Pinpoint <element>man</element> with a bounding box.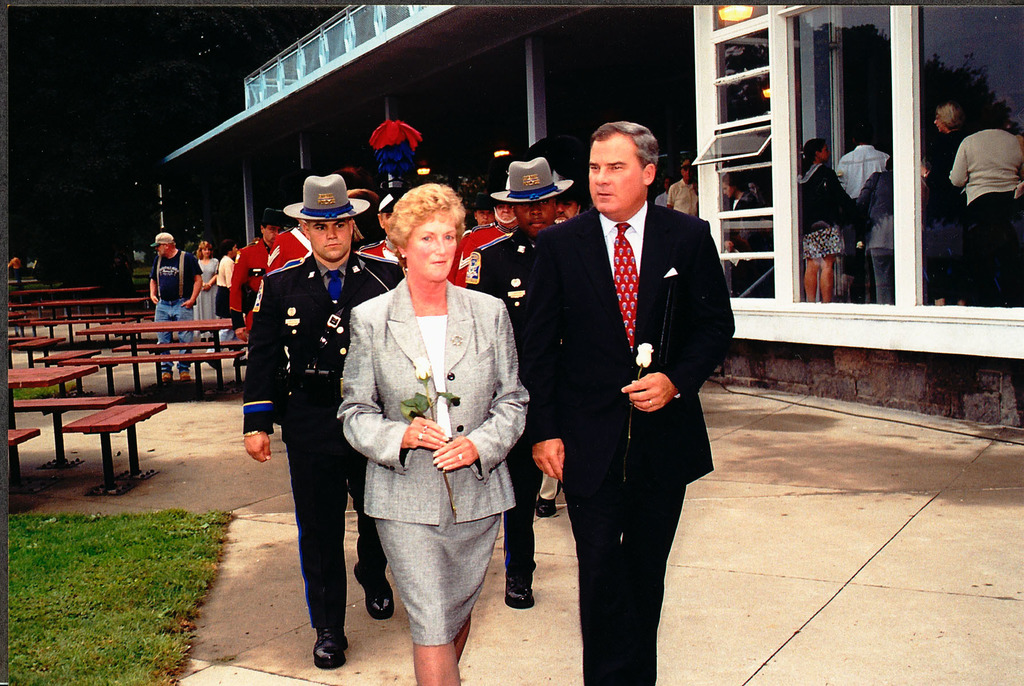
224:199:290:364.
